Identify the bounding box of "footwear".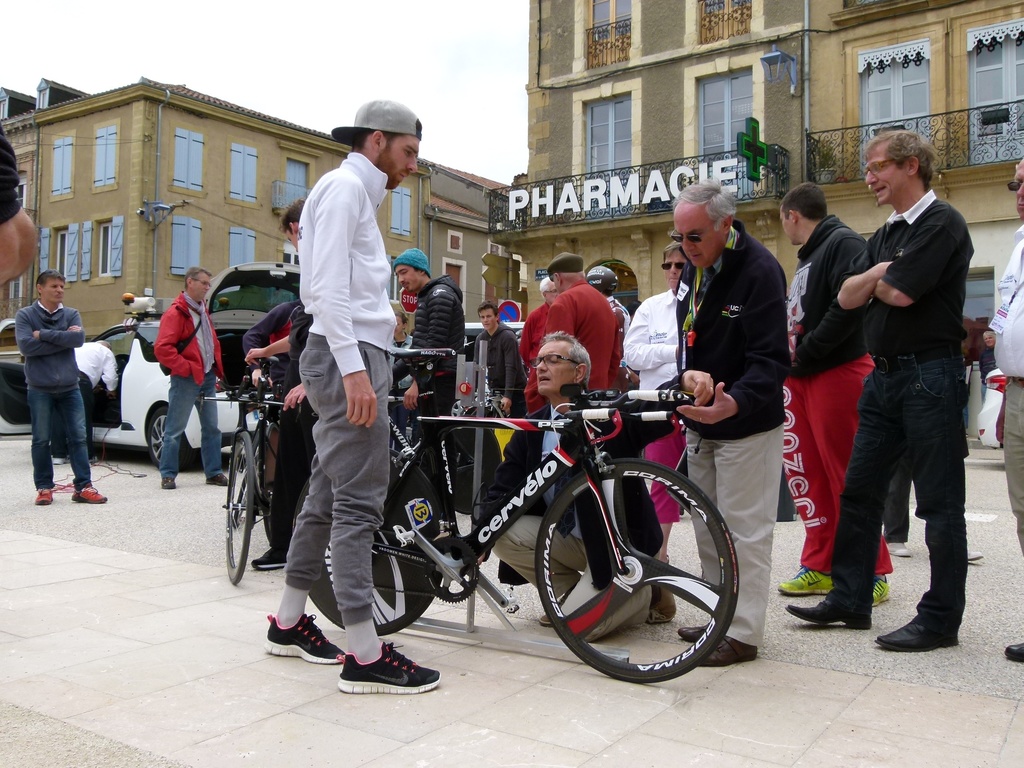
[1005,643,1023,664].
